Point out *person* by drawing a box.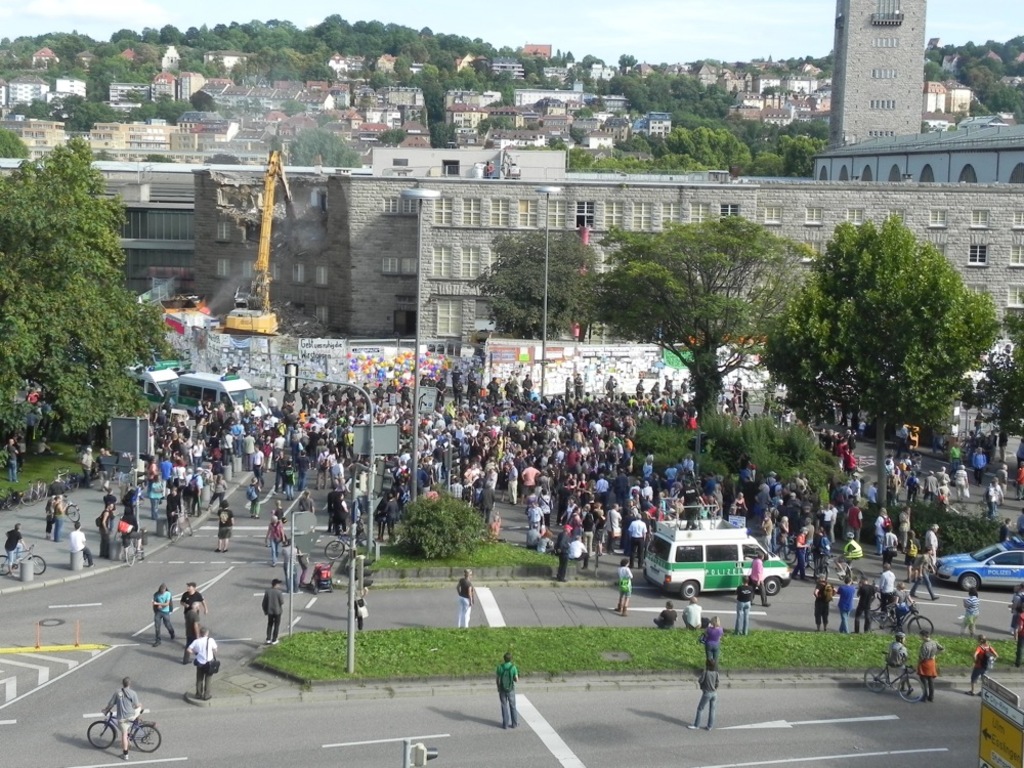
left=452, top=571, right=474, bottom=628.
